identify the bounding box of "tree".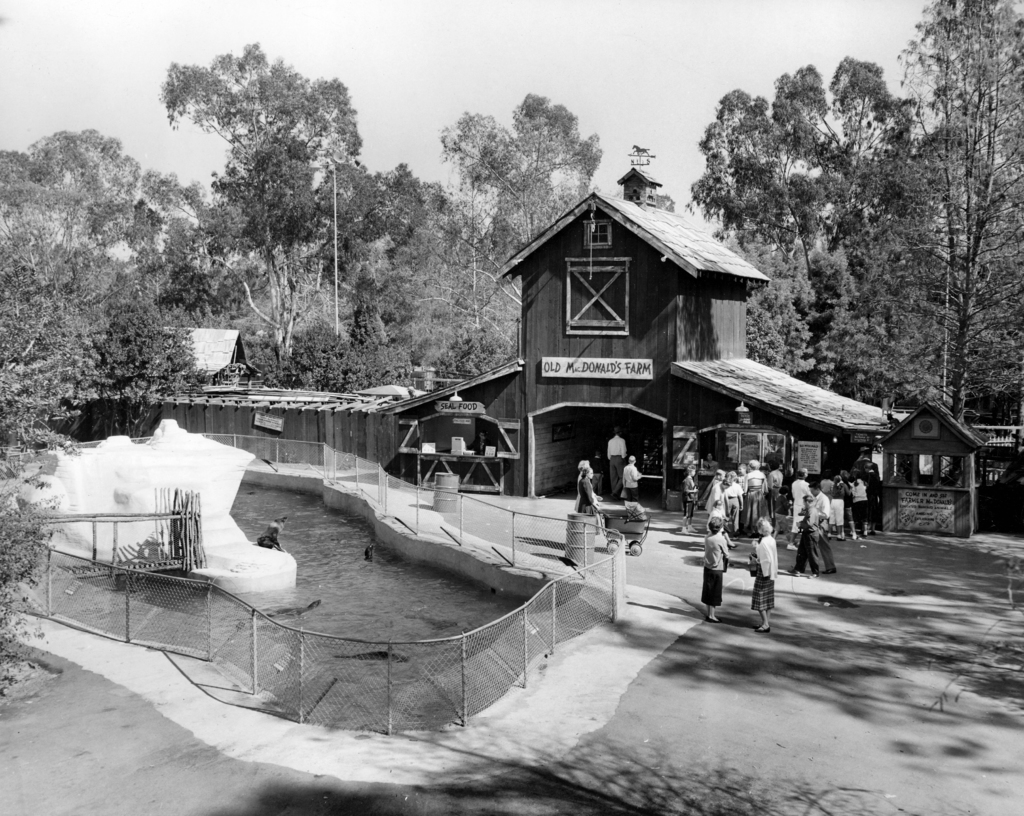
box(0, 126, 216, 352).
